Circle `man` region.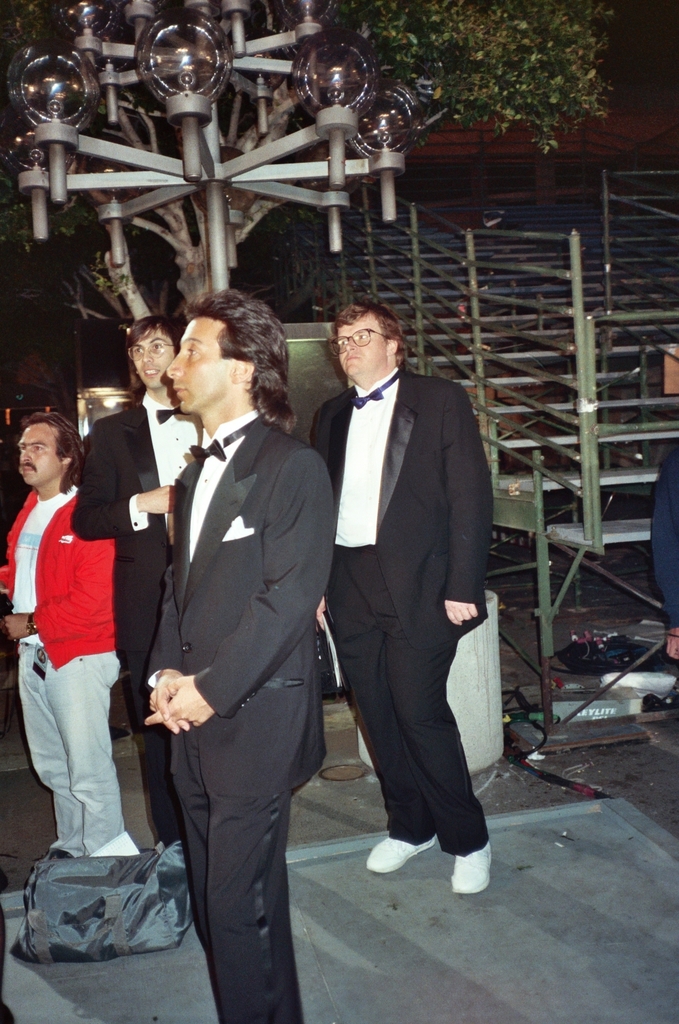
Region: x1=0 y1=415 x2=168 y2=853.
